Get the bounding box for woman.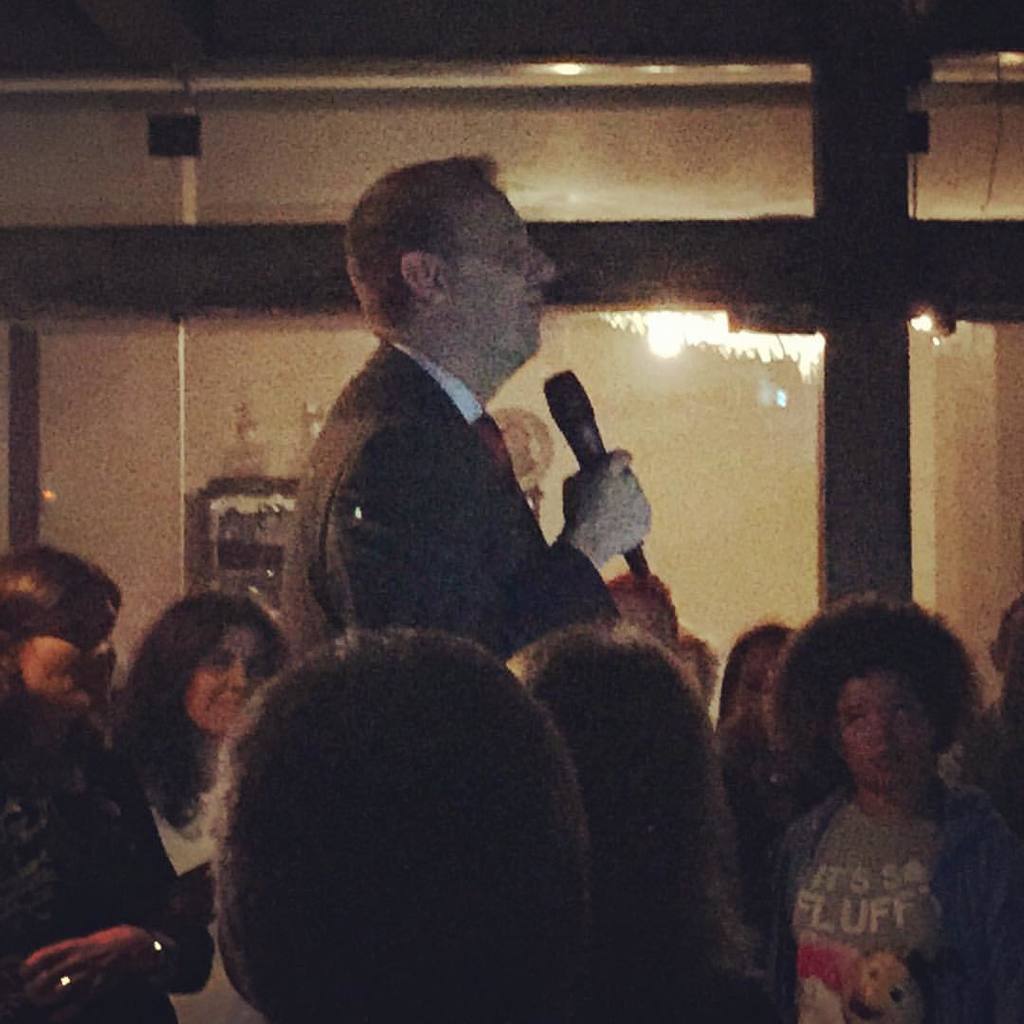
[x1=502, y1=622, x2=810, y2=1023].
